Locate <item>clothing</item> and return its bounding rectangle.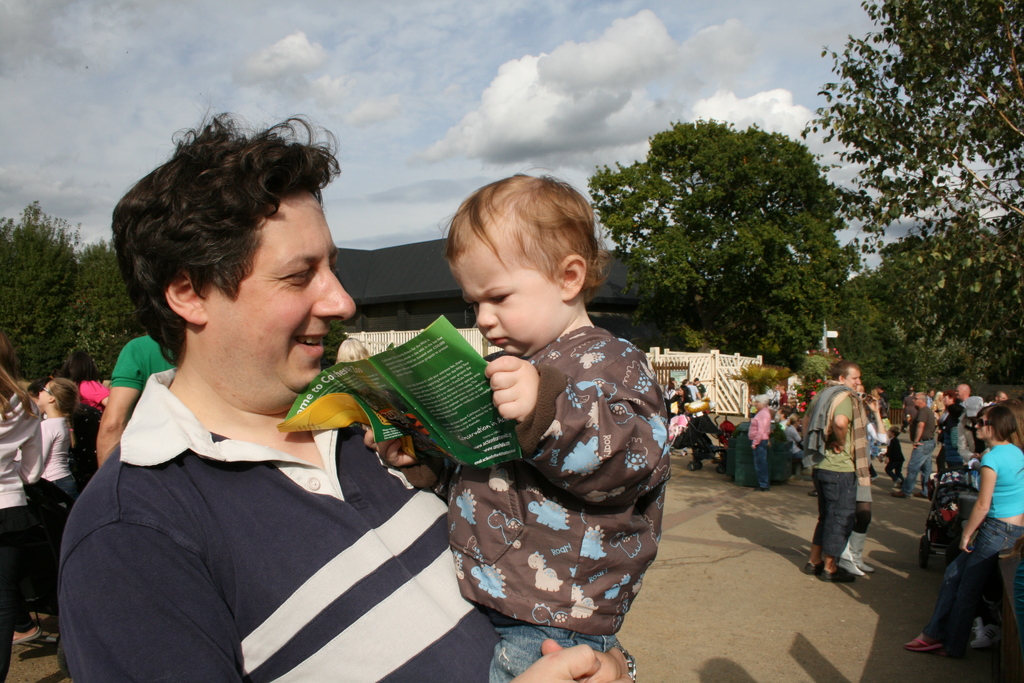
BBox(0, 390, 44, 675).
